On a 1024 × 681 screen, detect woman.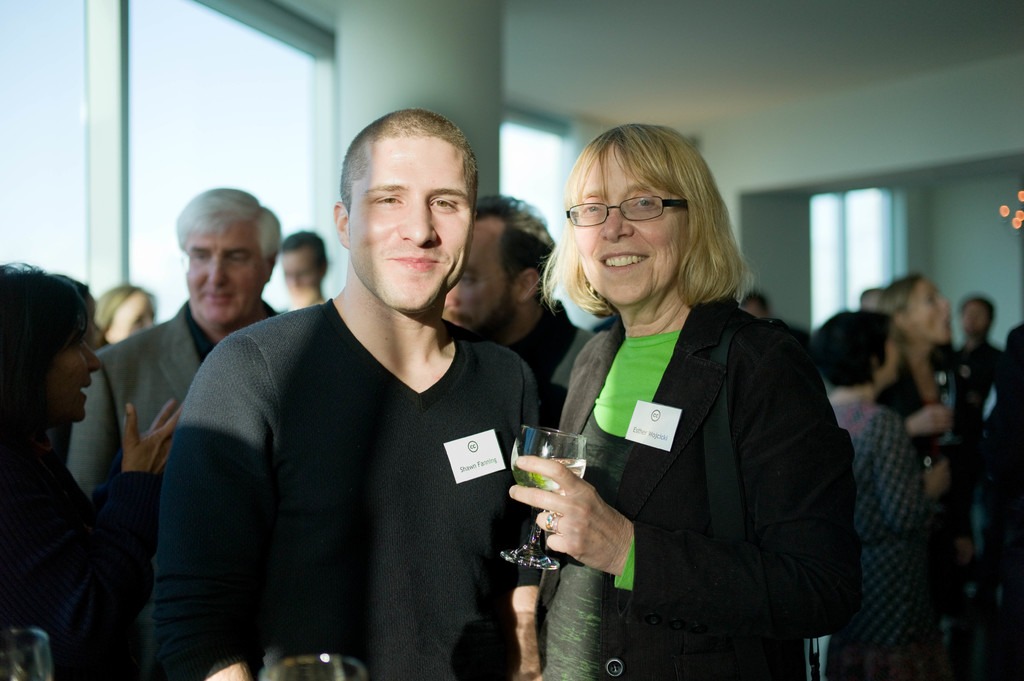
3:262:246:680.
